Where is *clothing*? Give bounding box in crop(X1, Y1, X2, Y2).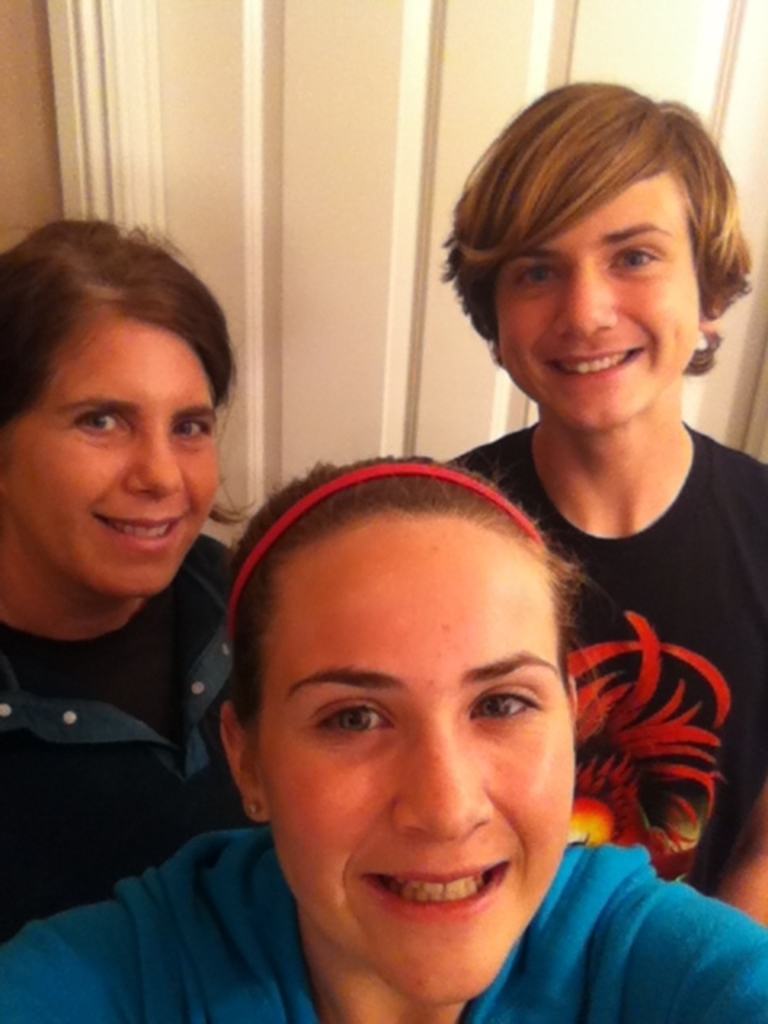
crop(2, 840, 765, 1019).
